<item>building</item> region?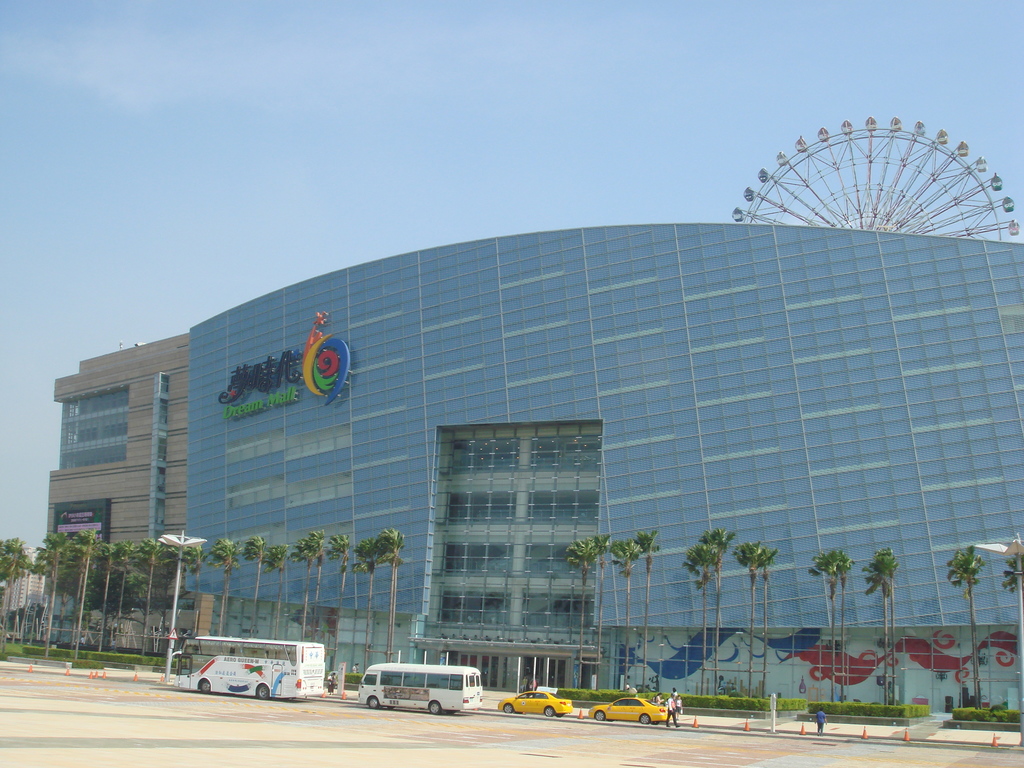
(left=40, top=223, right=1023, bottom=726)
